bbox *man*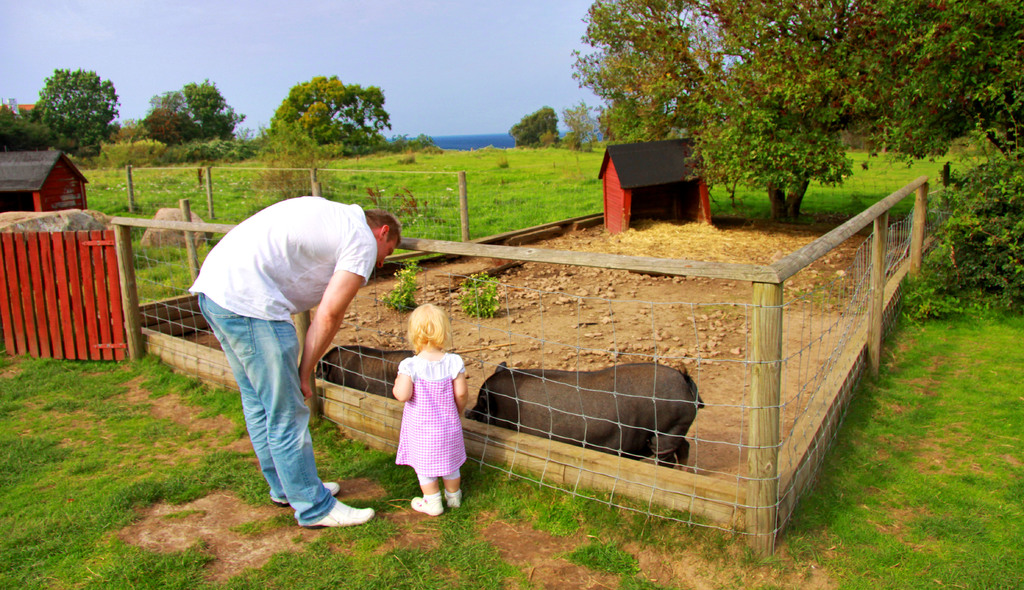
detection(188, 168, 381, 523)
